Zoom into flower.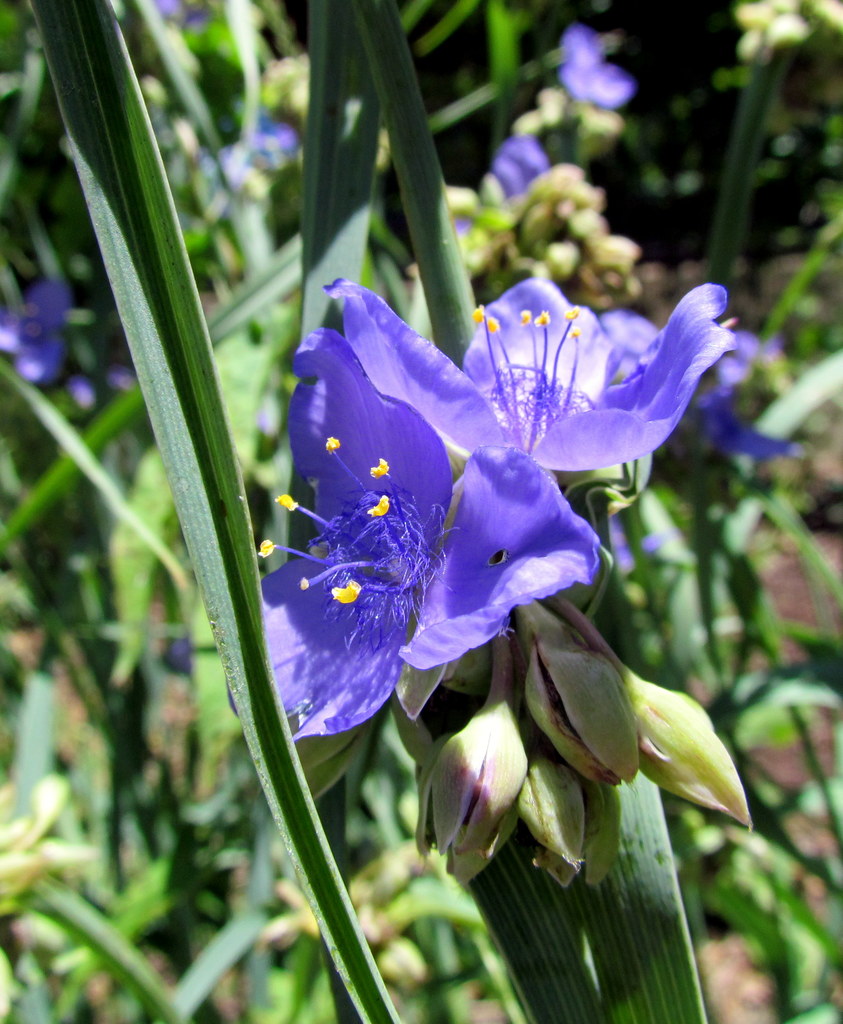
Zoom target: bbox=[479, 132, 550, 204].
